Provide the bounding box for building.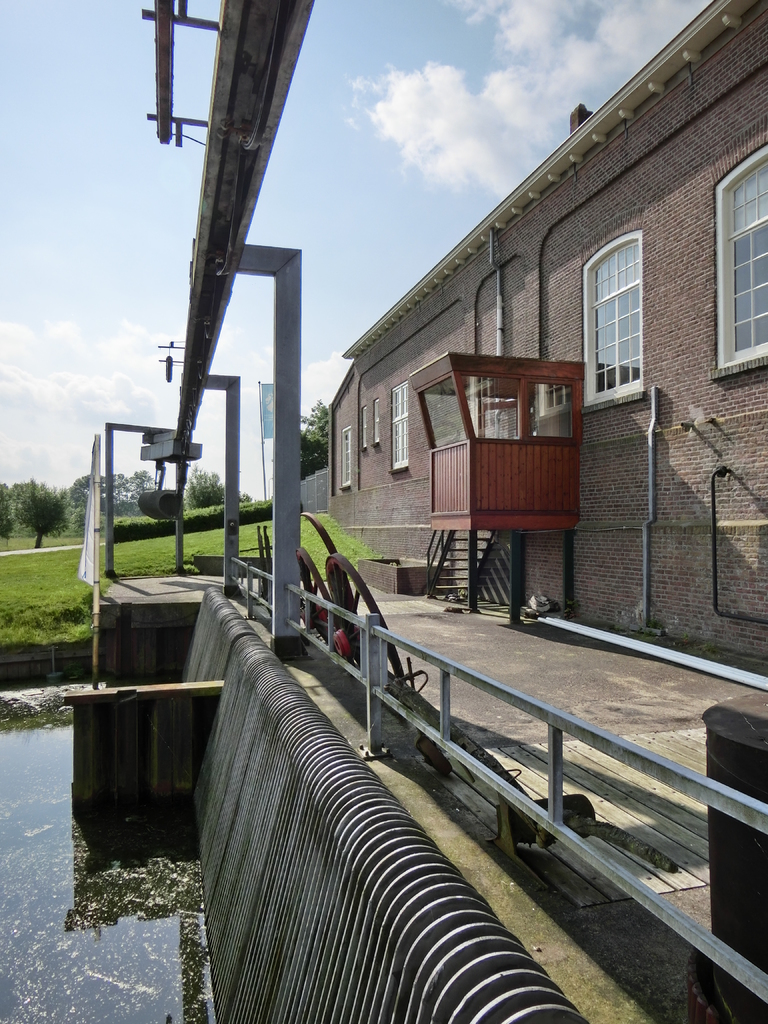
(324,0,767,675).
